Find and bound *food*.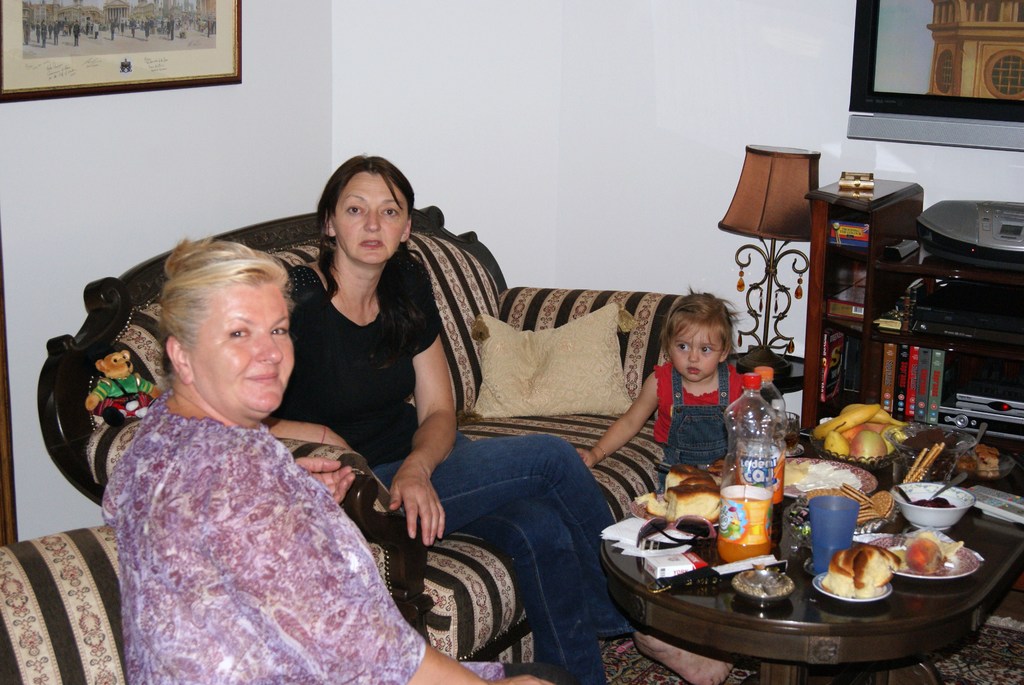
Bound: <bbox>903, 526, 962, 577</bbox>.
